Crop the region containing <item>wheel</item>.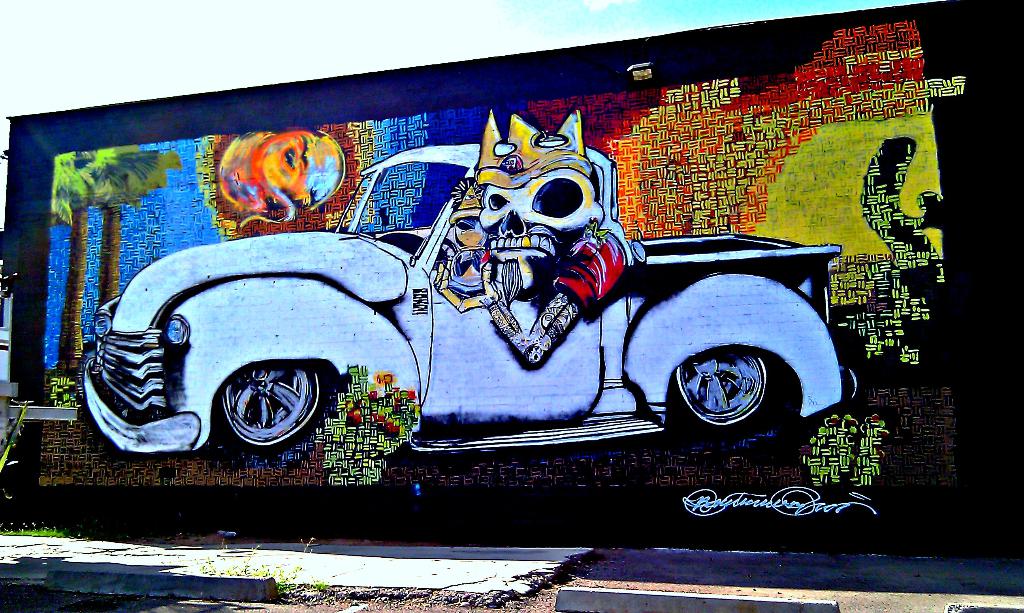
Crop region: box(204, 354, 335, 445).
